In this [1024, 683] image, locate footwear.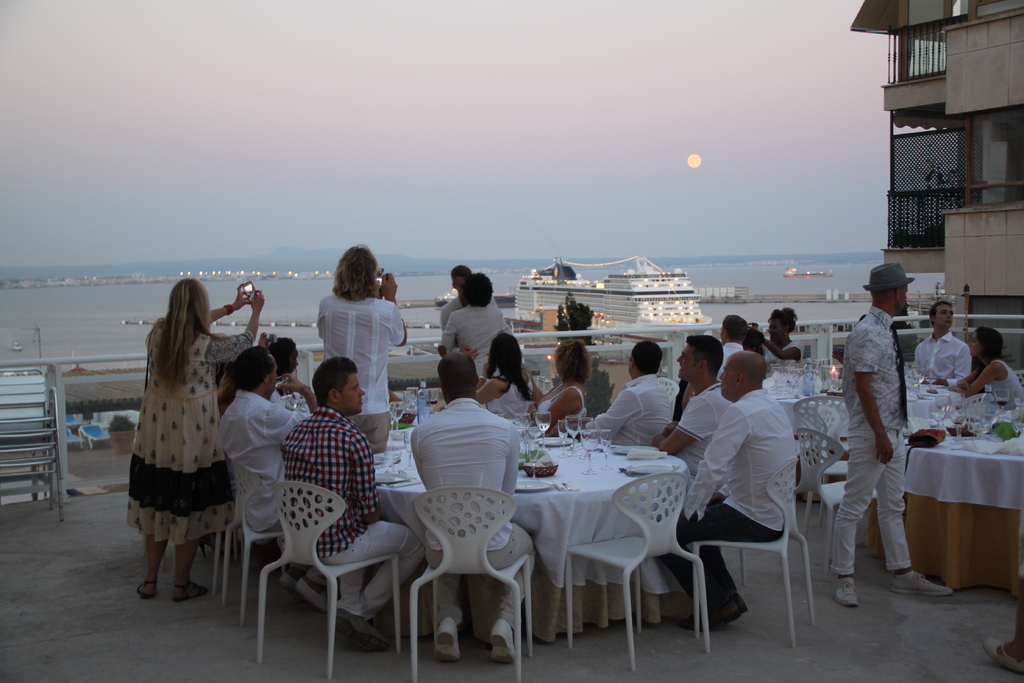
Bounding box: x1=886 y1=570 x2=955 y2=598.
